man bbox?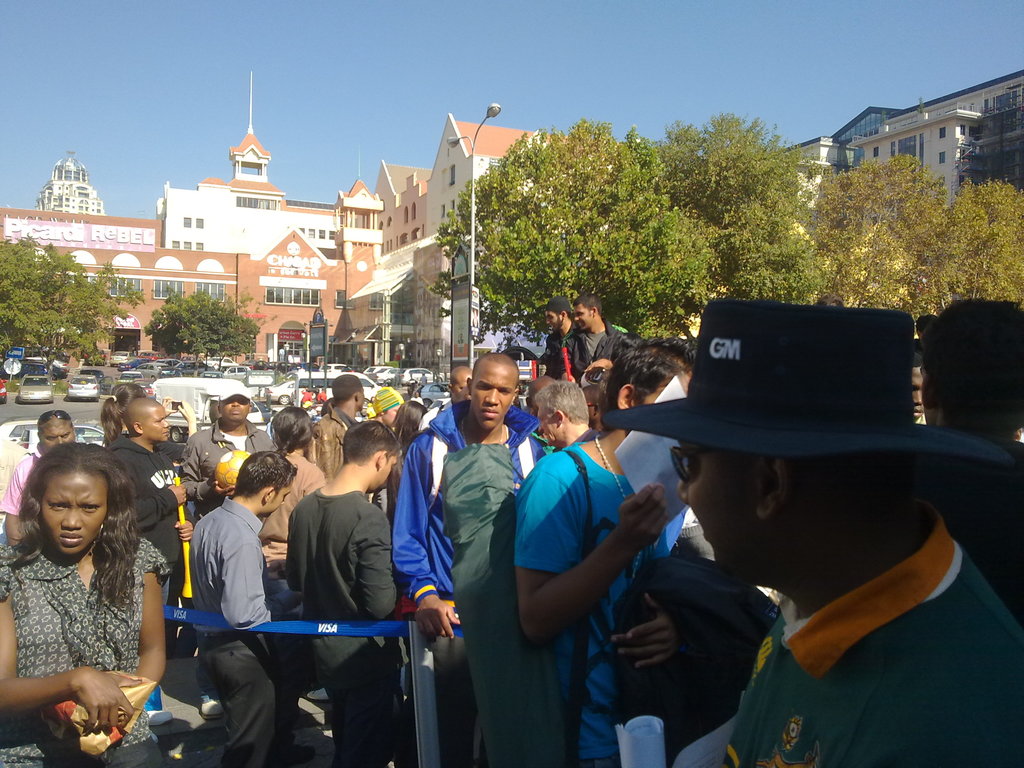
select_region(535, 295, 575, 371)
